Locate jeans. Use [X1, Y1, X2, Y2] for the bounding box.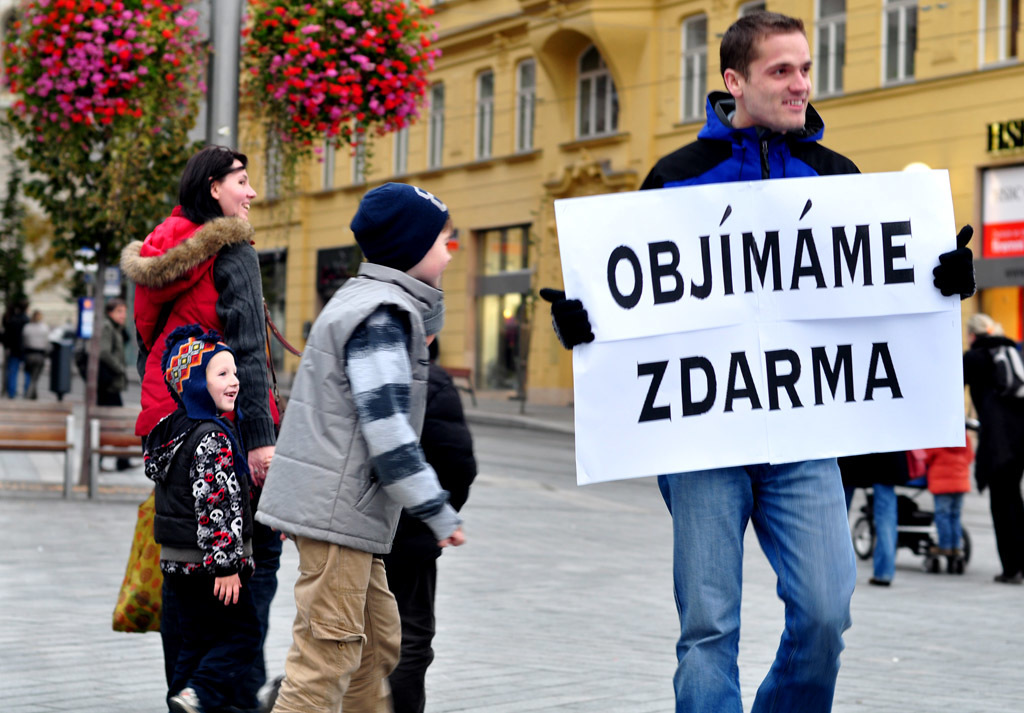
[261, 533, 406, 712].
